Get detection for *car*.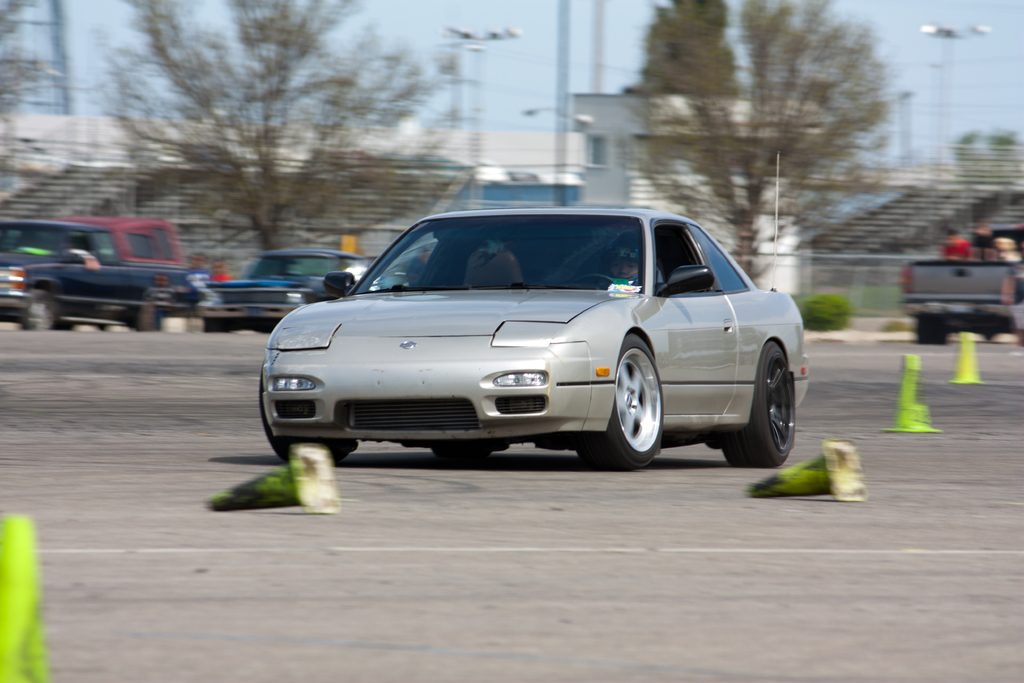
Detection: <box>260,151,808,473</box>.
